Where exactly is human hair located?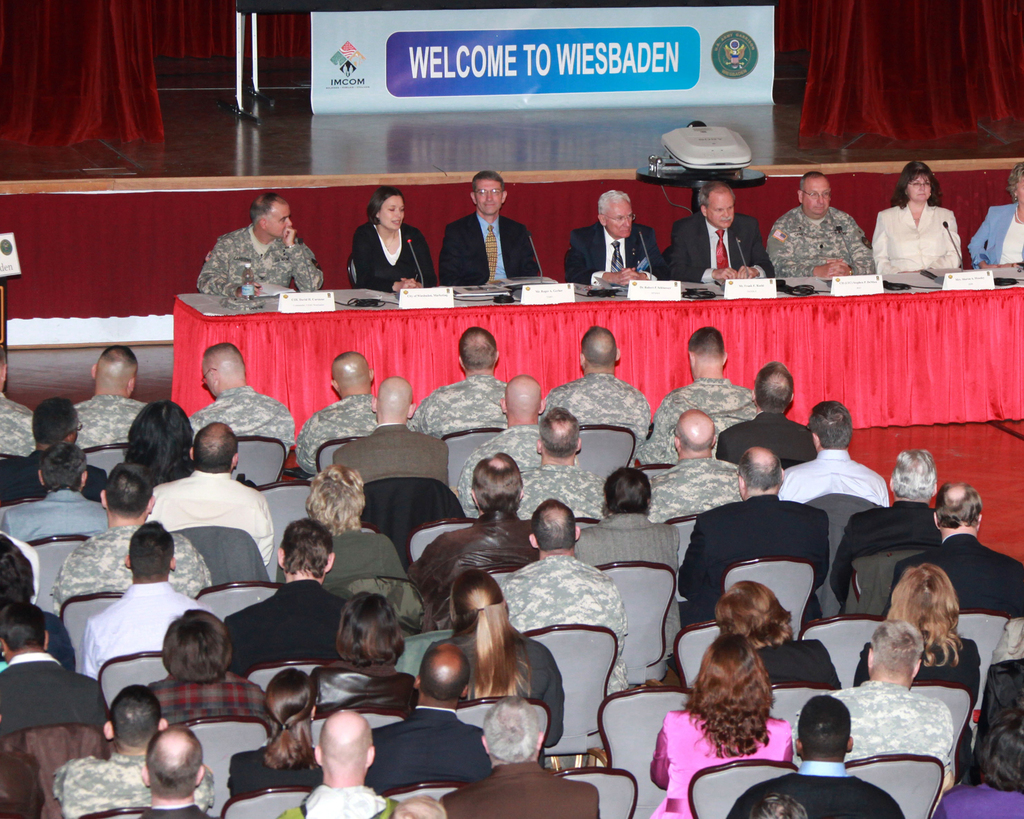
Its bounding box is <box>474,459,527,511</box>.
